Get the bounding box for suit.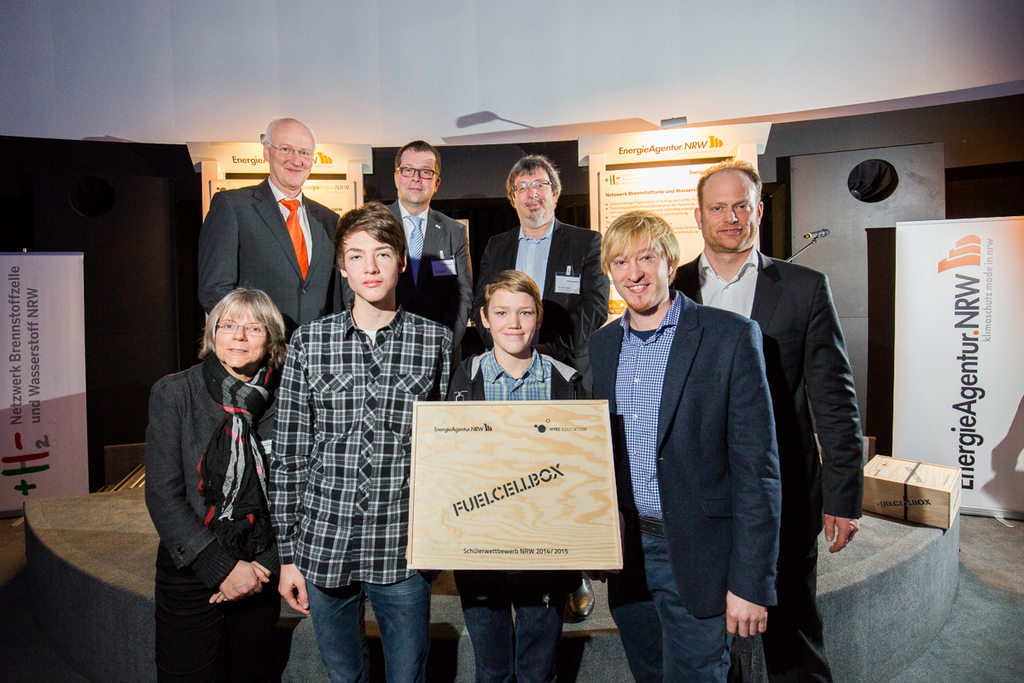
locate(495, 224, 603, 396).
